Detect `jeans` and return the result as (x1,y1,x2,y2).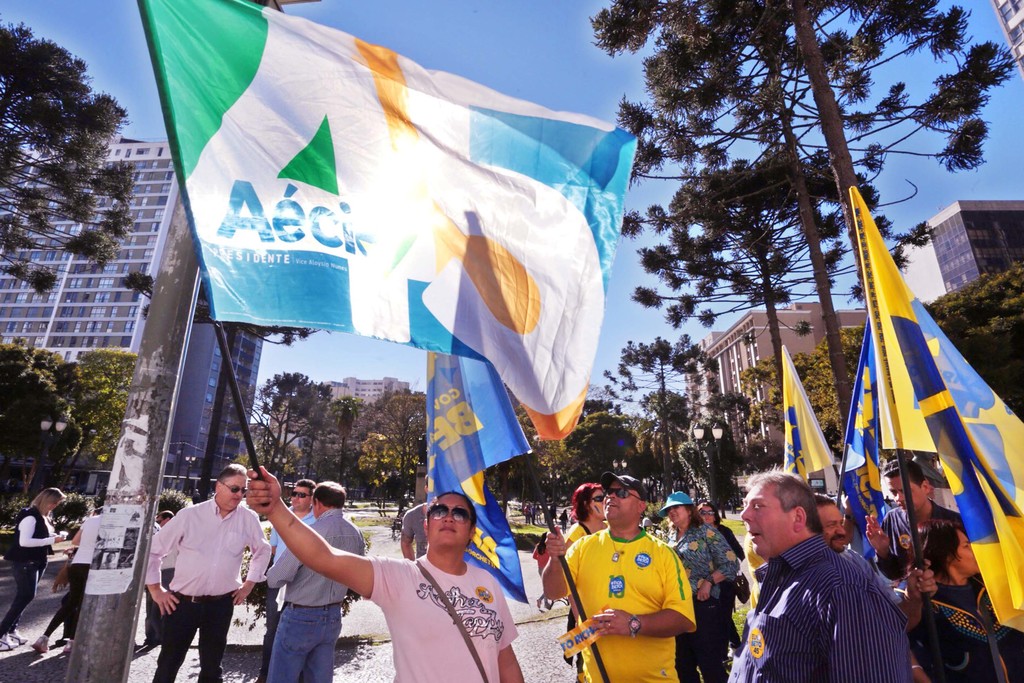
(262,591,331,681).
